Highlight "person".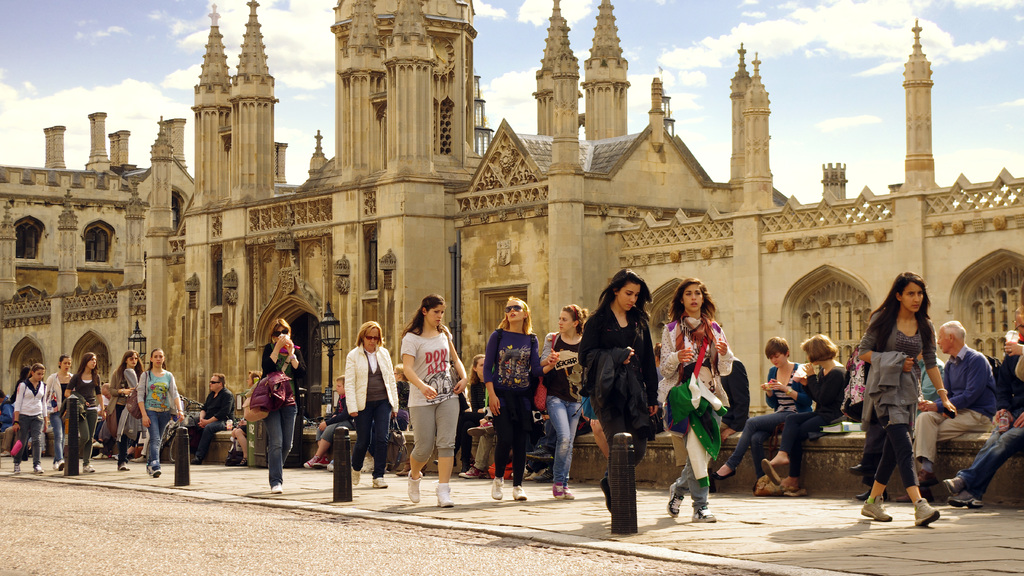
Highlighted region: [left=0, top=388, right=12, bottom=435].
